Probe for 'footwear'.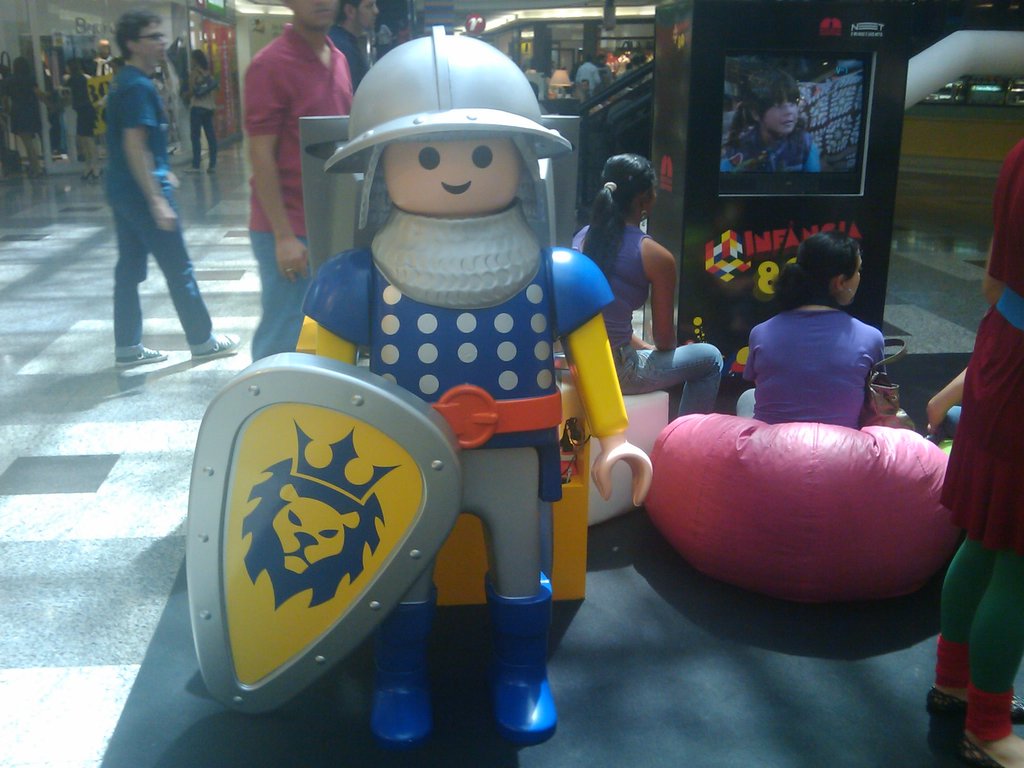
Probe result: l=369, t=595, r=433, b=744.
